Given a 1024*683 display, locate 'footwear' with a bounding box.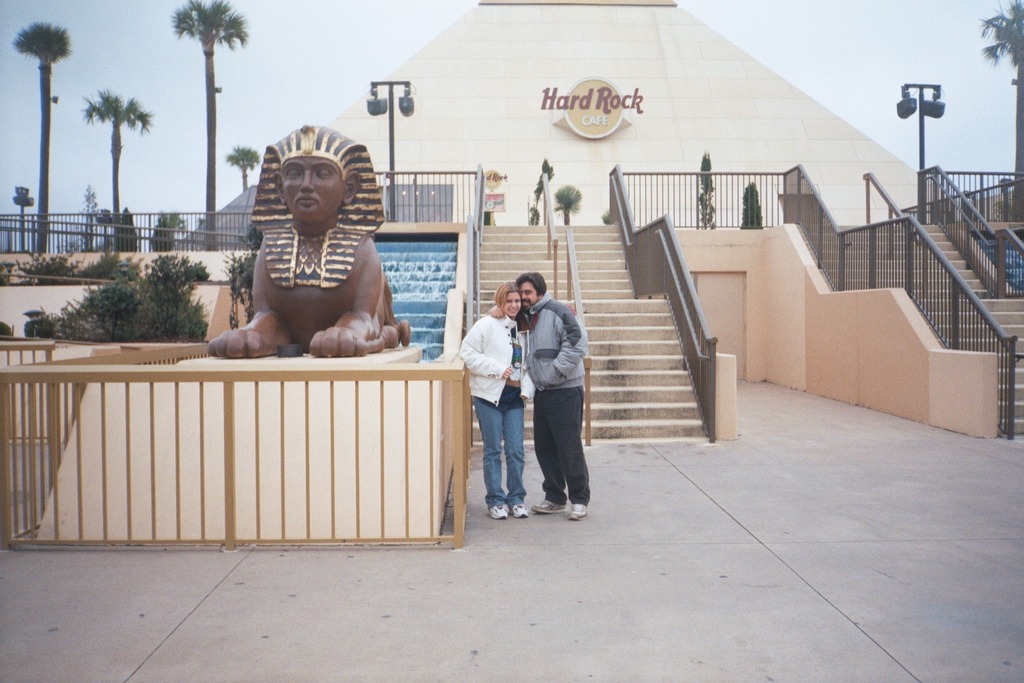
Located: BBox(535, 494, 567, 510).
